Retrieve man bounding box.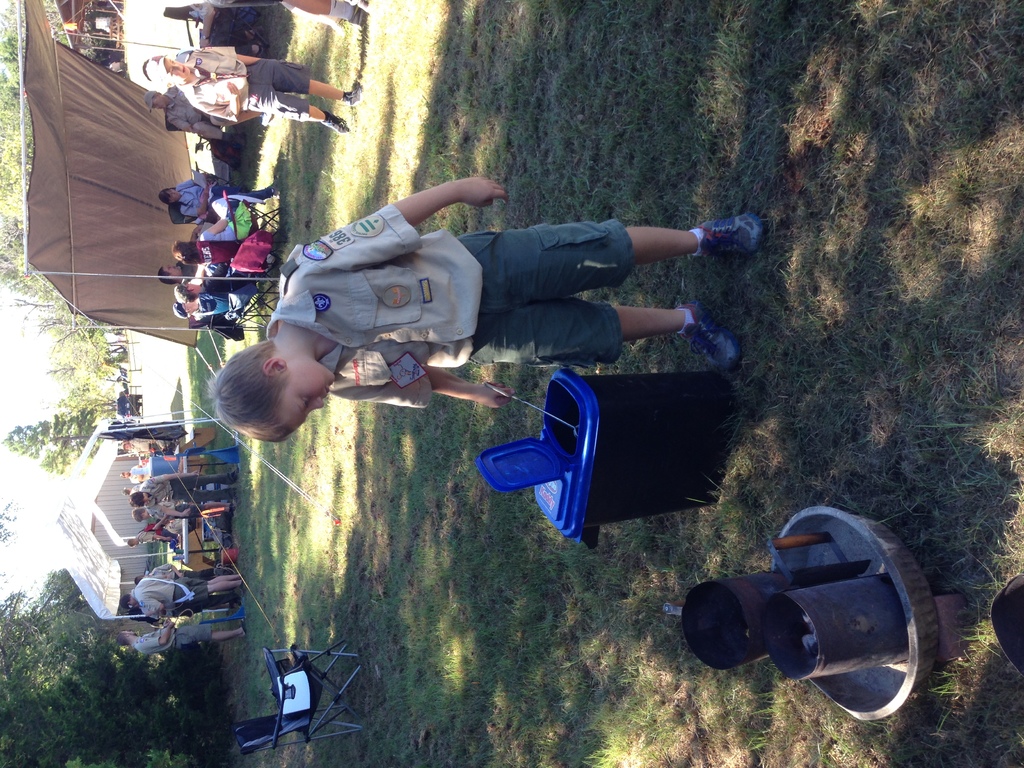
Bounding box: 120/484/144/499.
